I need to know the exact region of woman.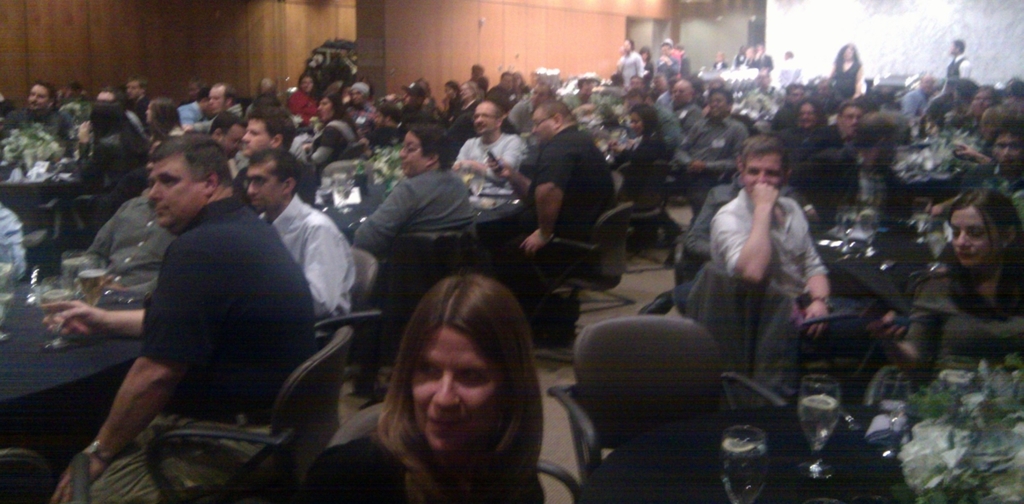
Region: [323,264,581,503].
